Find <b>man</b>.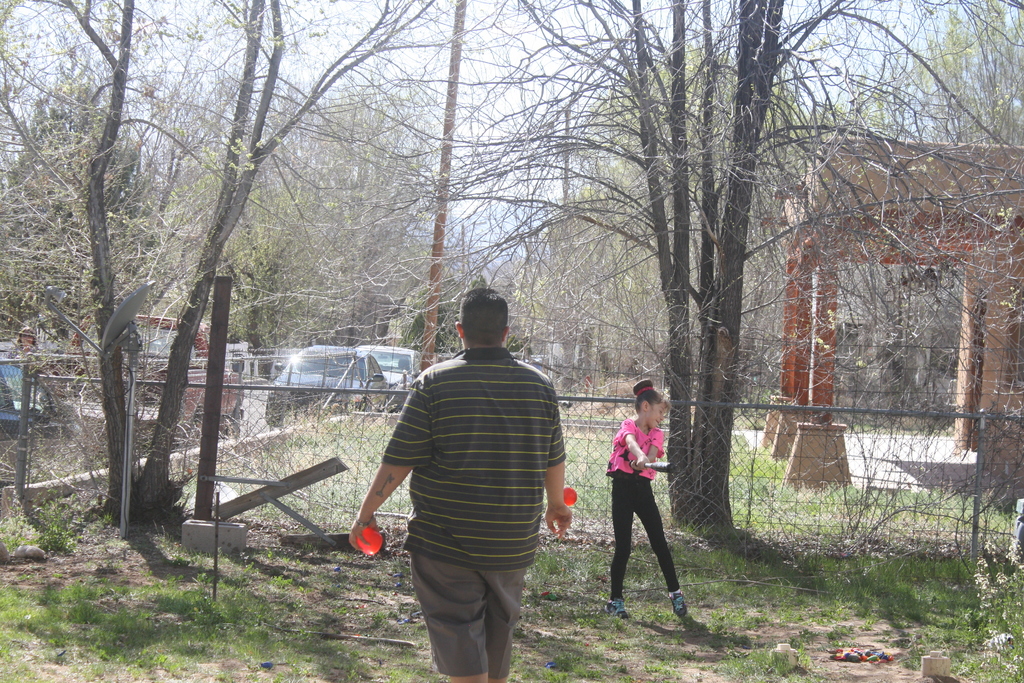
[x1=349, y1=284, x2=570, y2=682].
